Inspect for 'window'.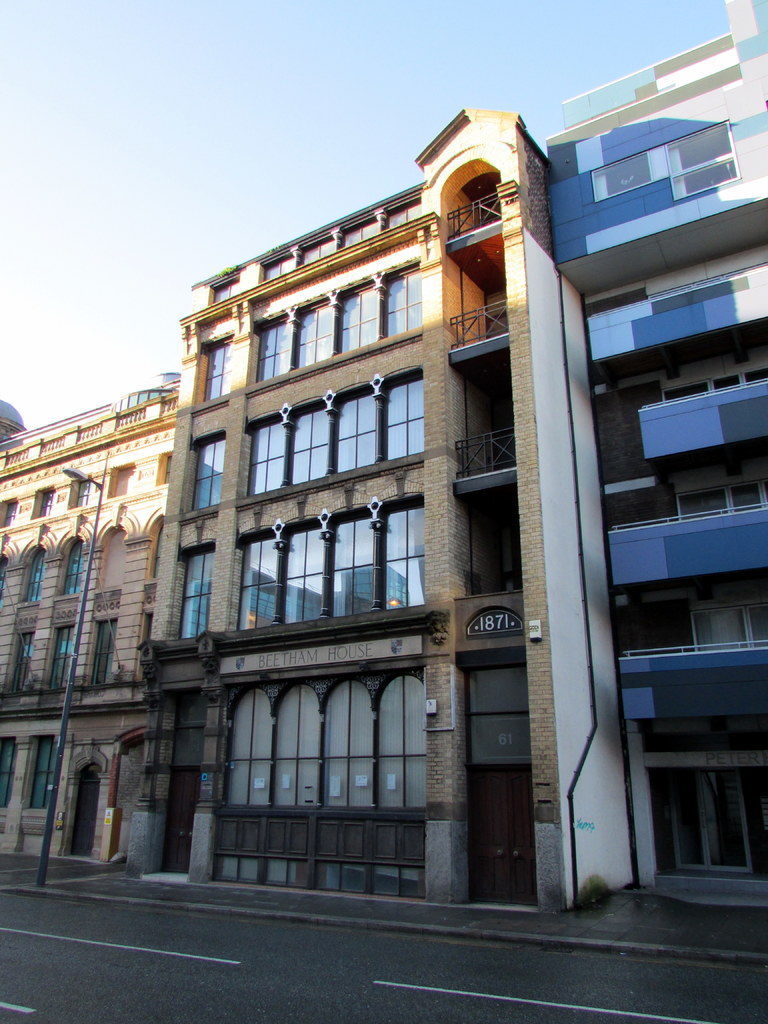
Inspection: box(0, 497, 23, 534).
